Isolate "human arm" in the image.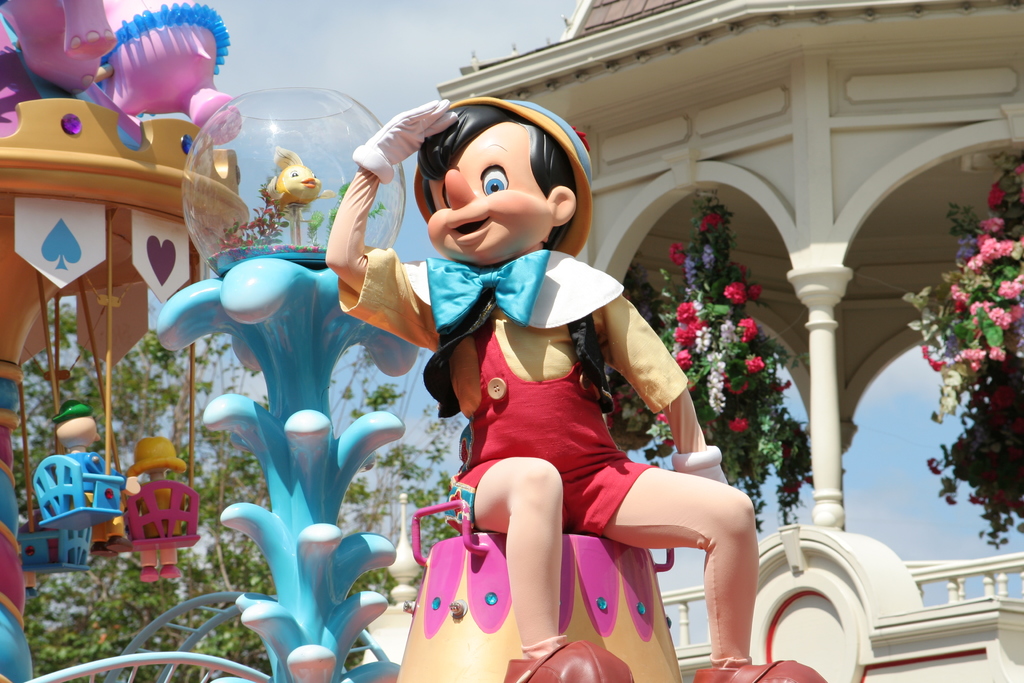
Isolated region: <box>327,99,456,345</box>.
